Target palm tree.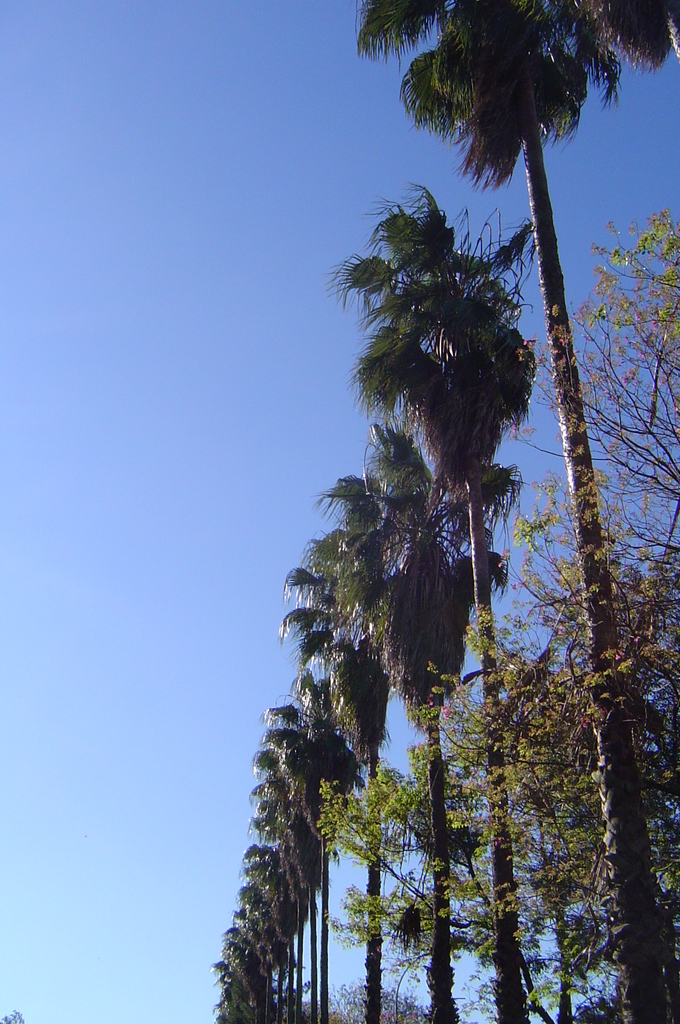
Target region: <bbox>375, 225, 528, 1023</bbox>.
